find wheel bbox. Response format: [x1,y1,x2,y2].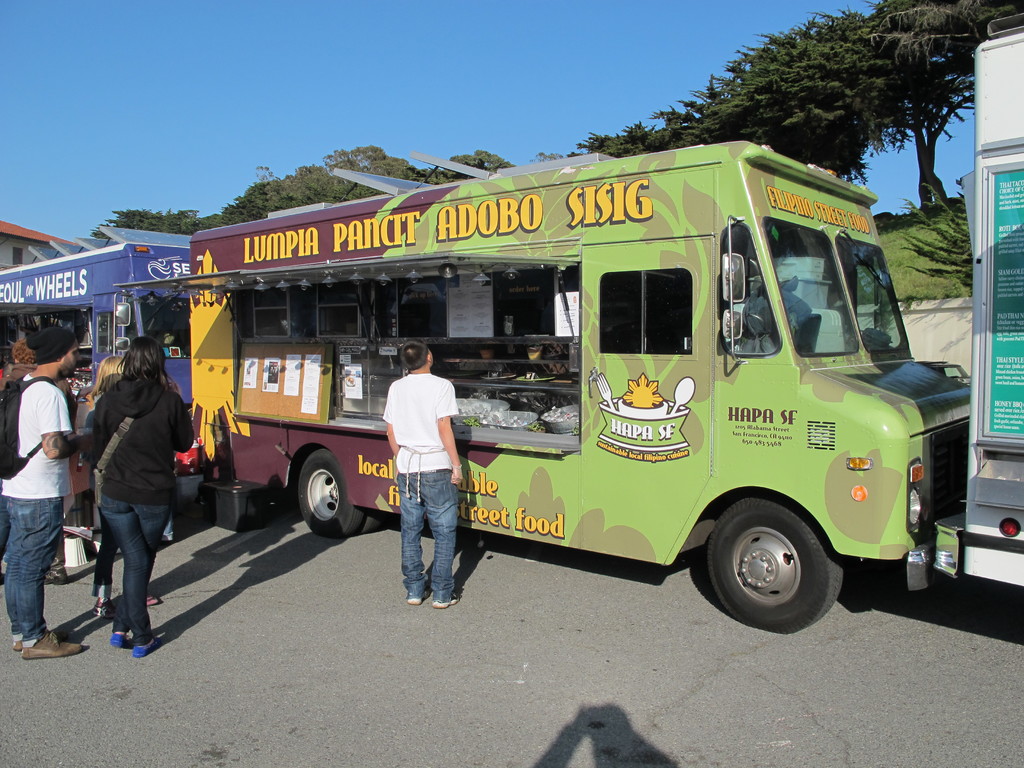
[298,445,369,538].
